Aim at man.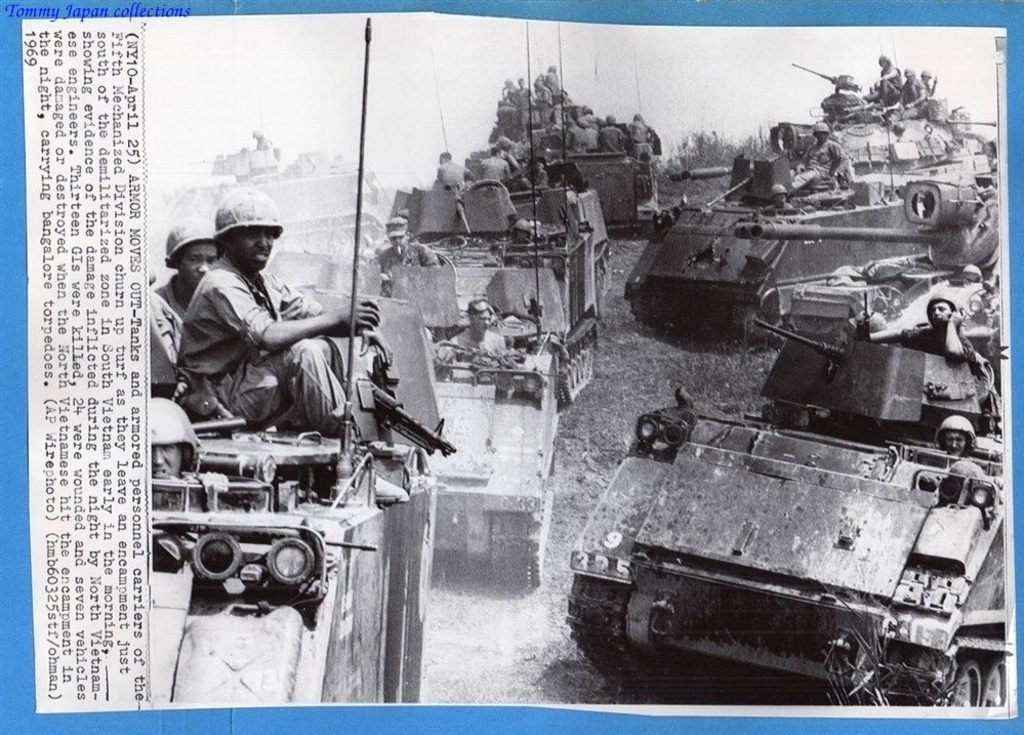
Aimed at (372, 215, 439, 291).
